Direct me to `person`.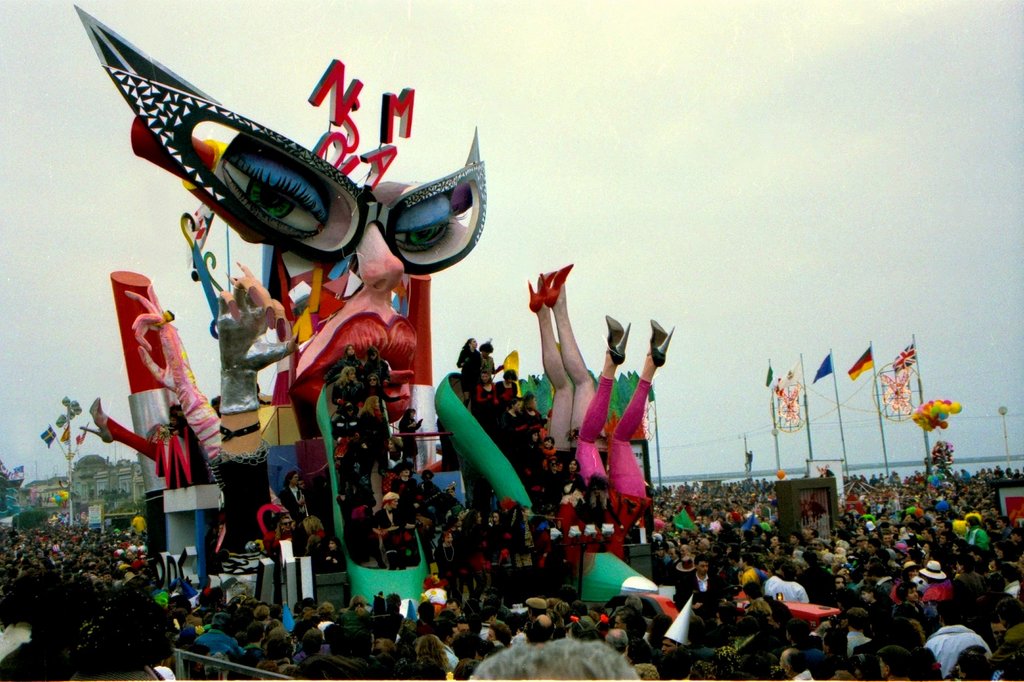
Direction: detection(572, 277, 670, 571).
